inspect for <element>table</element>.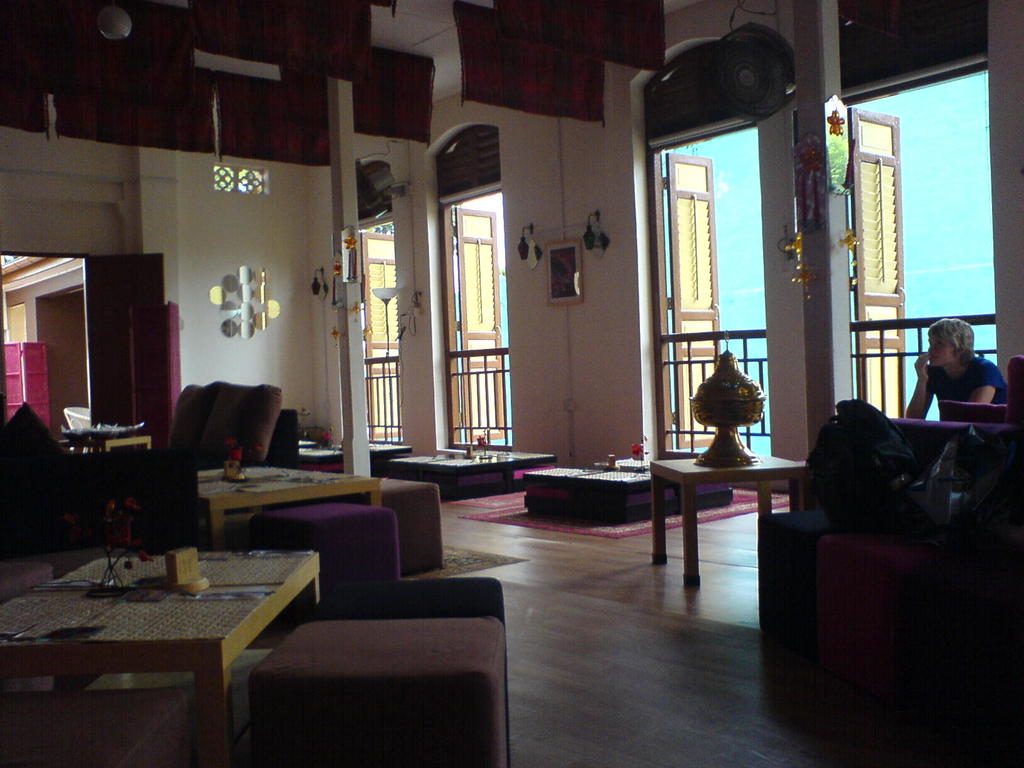
Inspection: bbox(0, 556, 321, 767).
